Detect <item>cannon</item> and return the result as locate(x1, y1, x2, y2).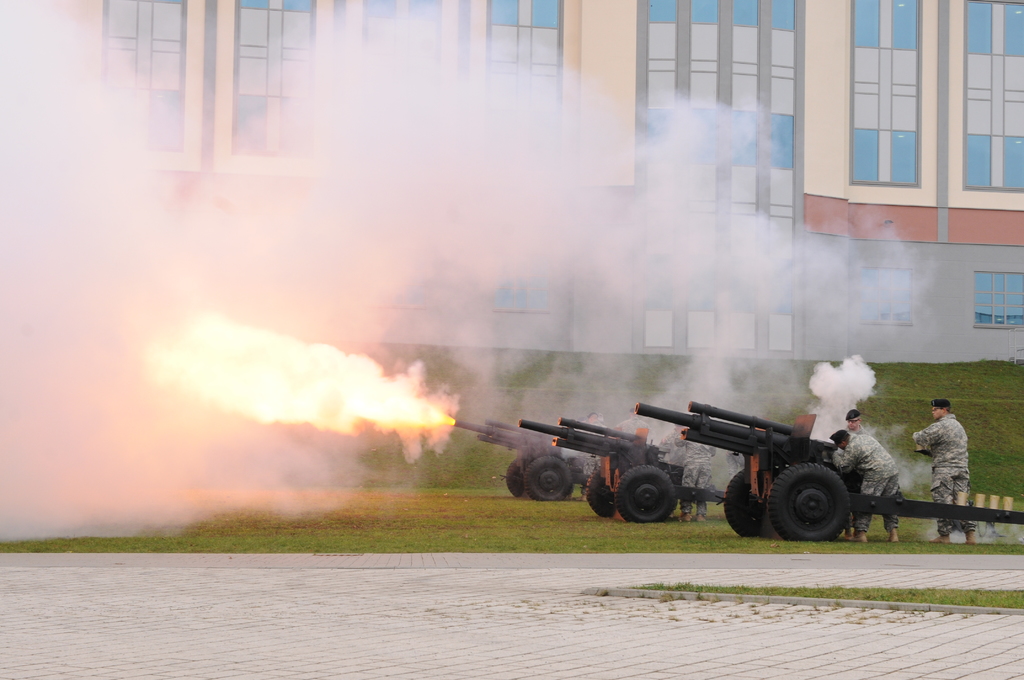
locate(633, 399, 1023, 540).
